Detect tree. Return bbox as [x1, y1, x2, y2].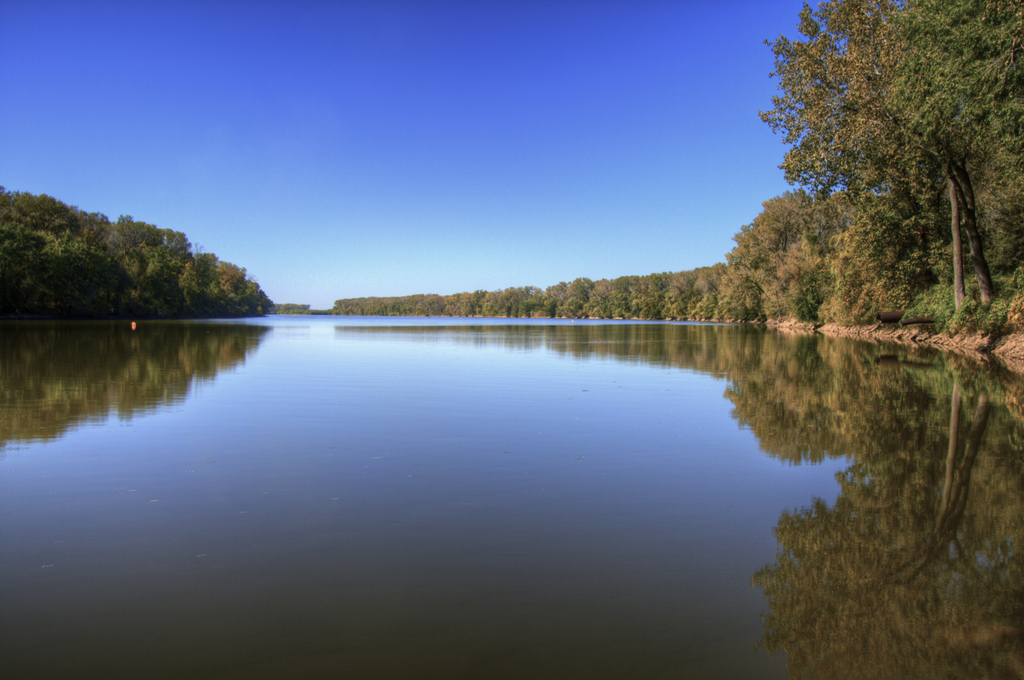
[0, 190, 274, 317].
